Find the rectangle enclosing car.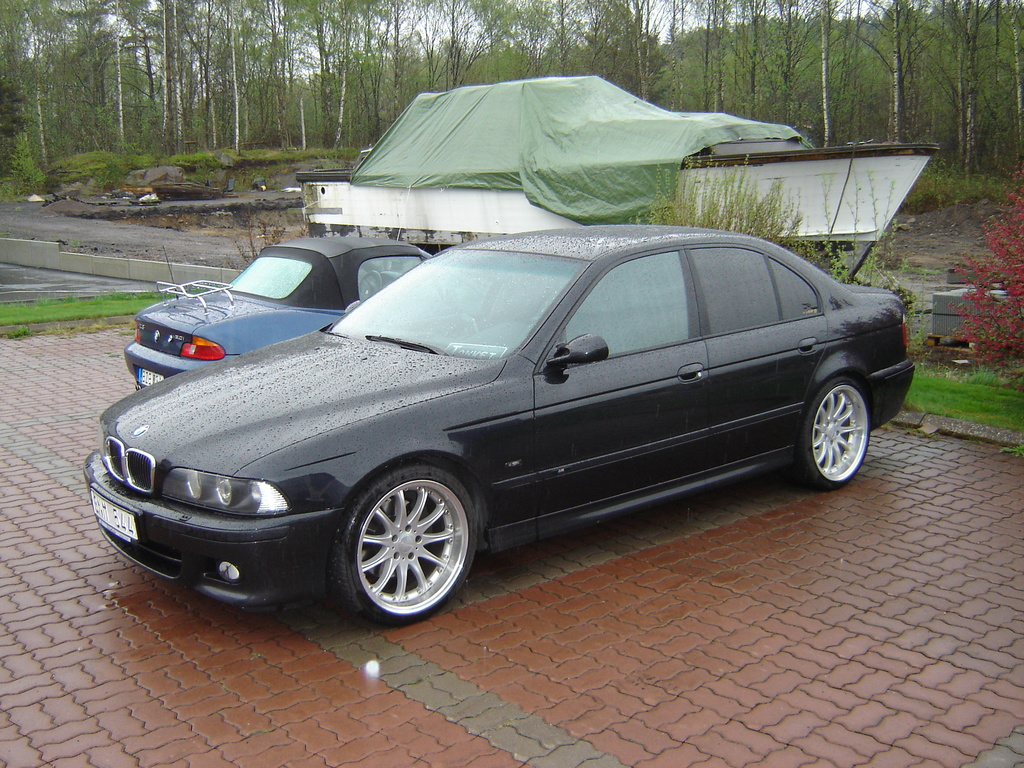
box=[120, 233, 436, 392].
